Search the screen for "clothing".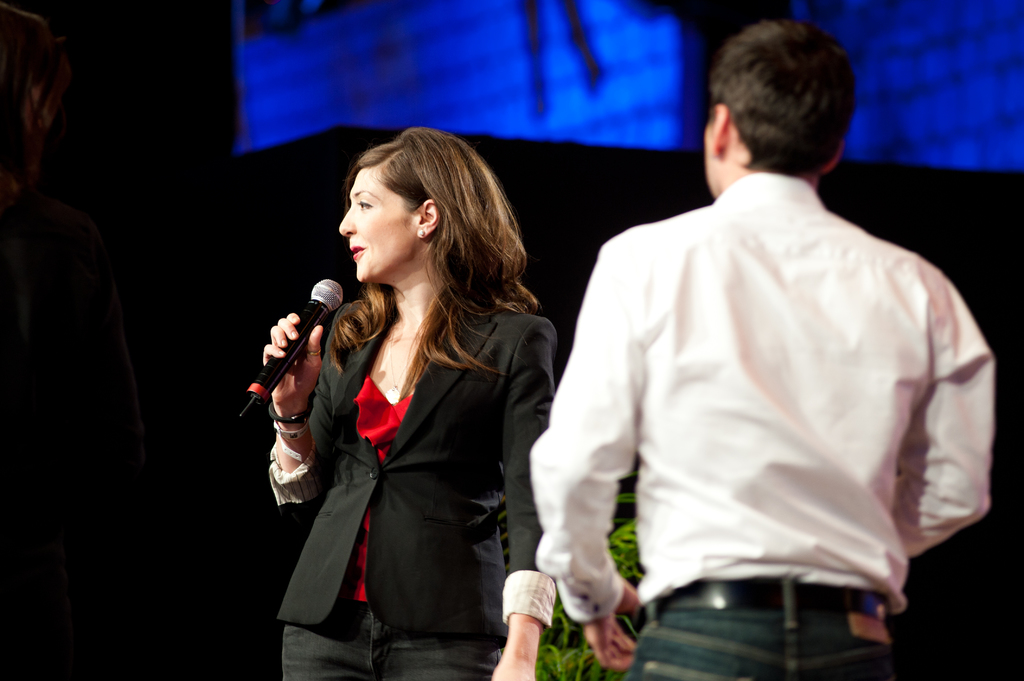
Found at region(257, 250, 556, 651).
